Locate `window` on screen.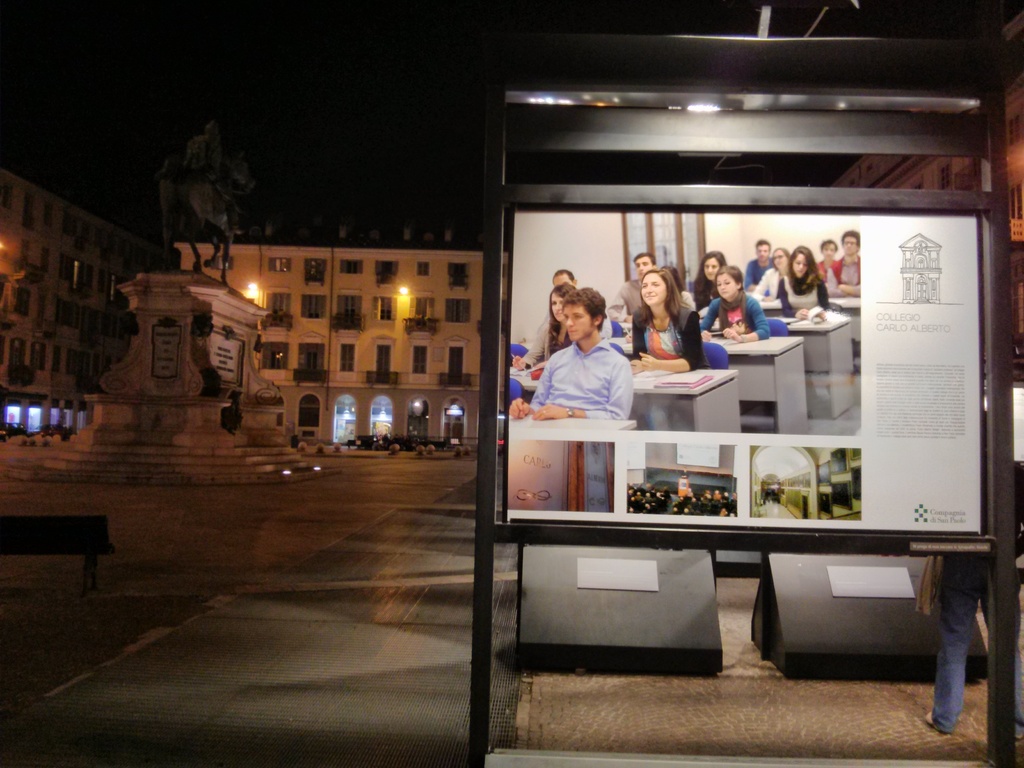
On screen at bbox=(419, 264, 432, 274).
